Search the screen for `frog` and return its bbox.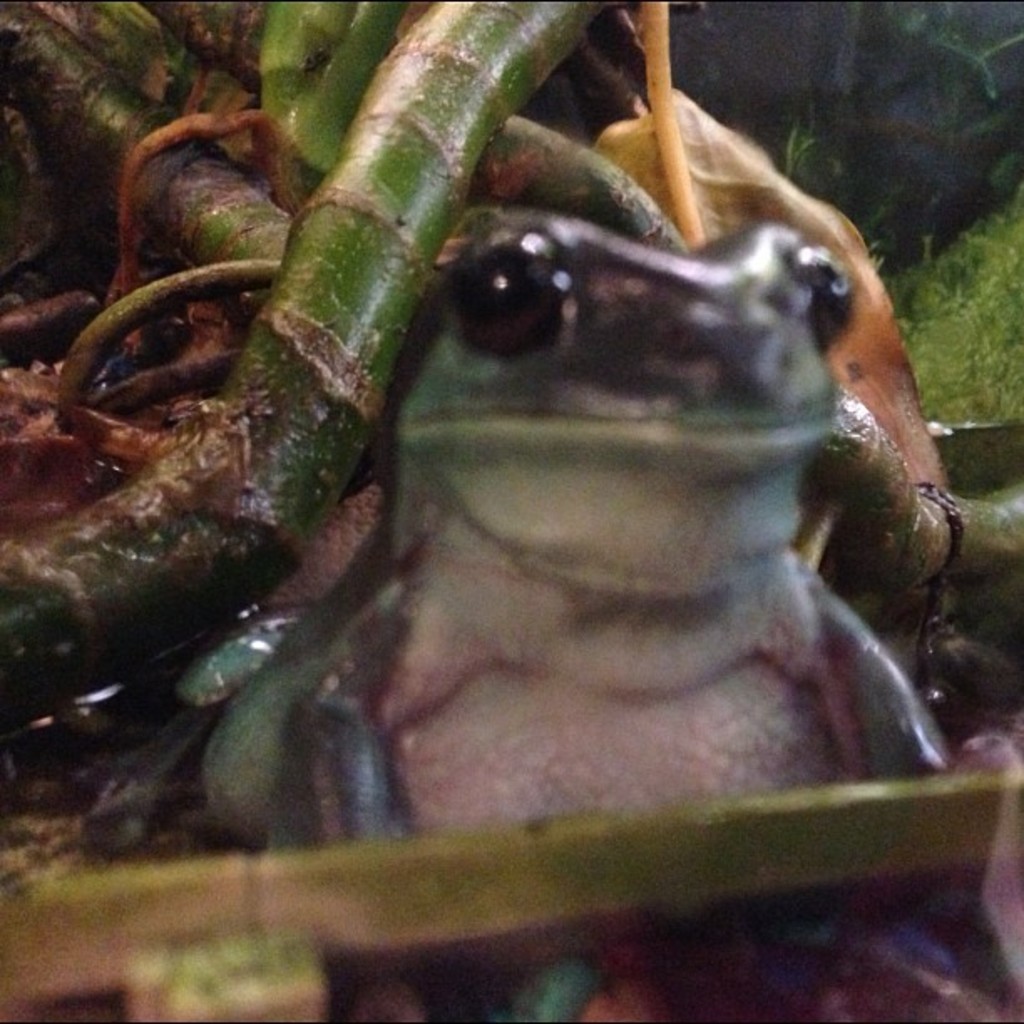
Found: [x1=172, y1=209, x2=950, y2=1022].
